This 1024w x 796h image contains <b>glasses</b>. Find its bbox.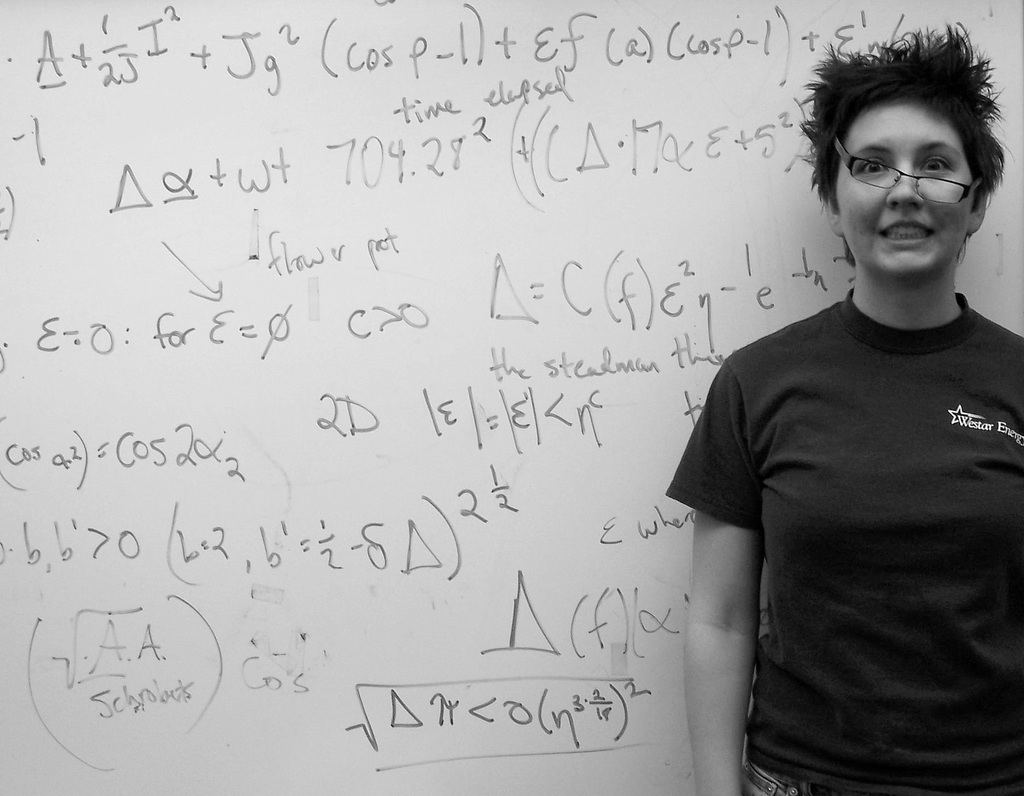
bbox=(842, 141, 993, 197).
